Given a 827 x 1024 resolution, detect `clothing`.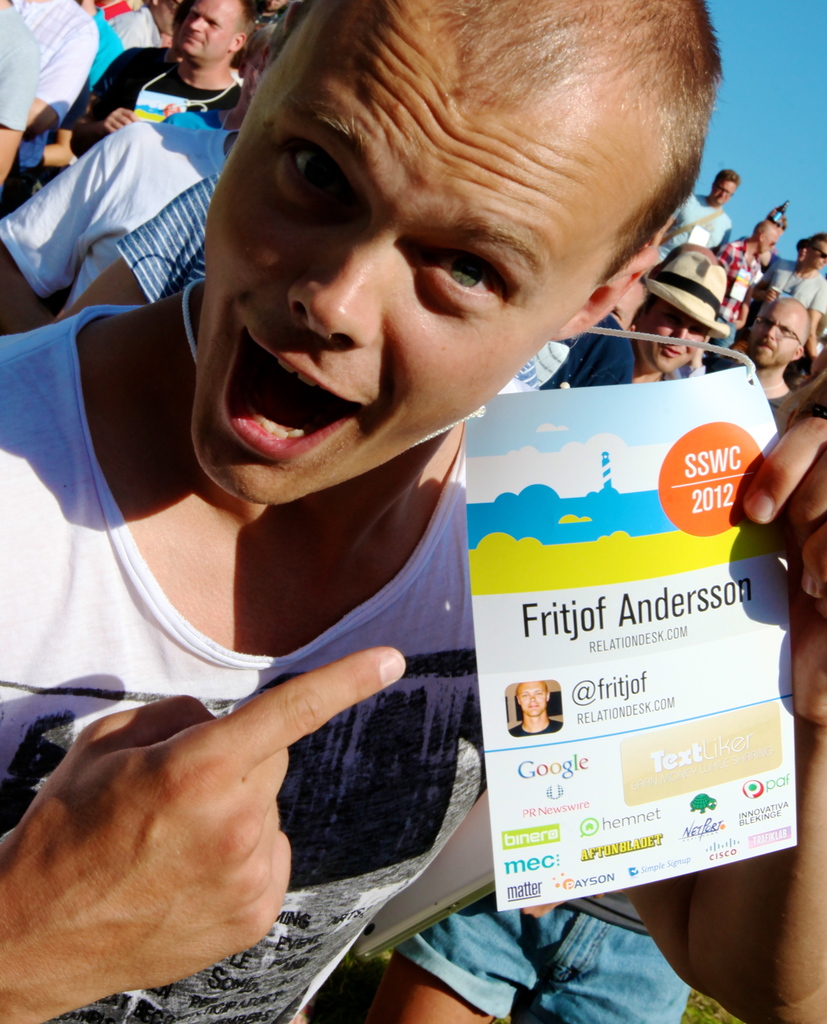
(x1=89, y1=8, x2=126, y2=83).
